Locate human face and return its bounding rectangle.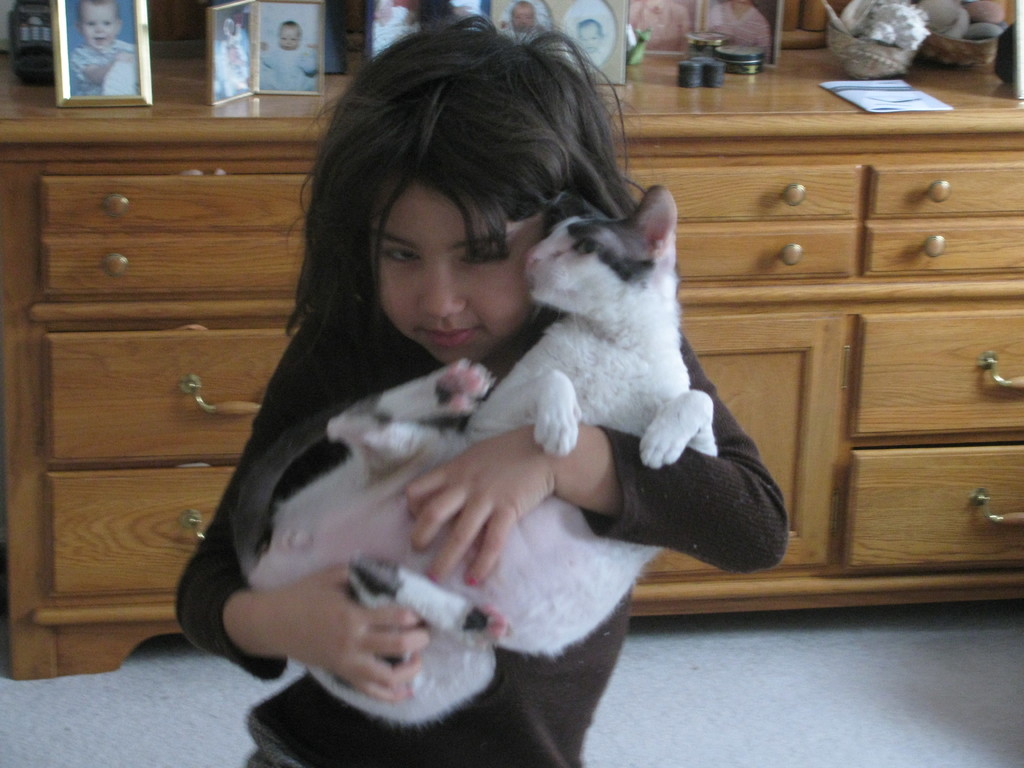
box=[369, 181, 548, 366].
